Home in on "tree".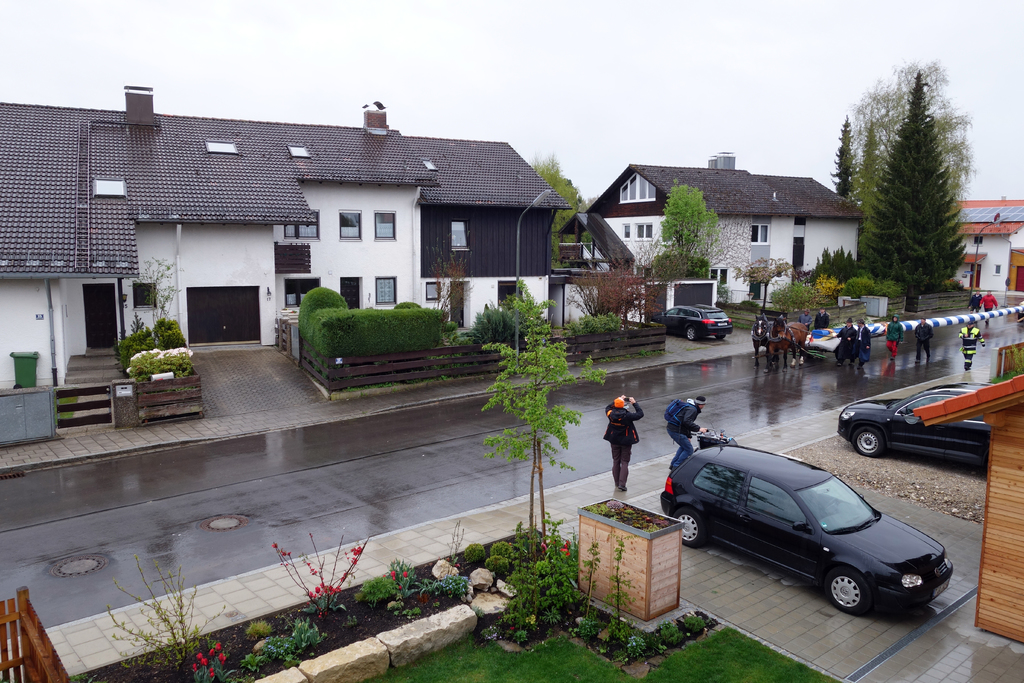
Homed in at box=[484, 286, 604, 545].
